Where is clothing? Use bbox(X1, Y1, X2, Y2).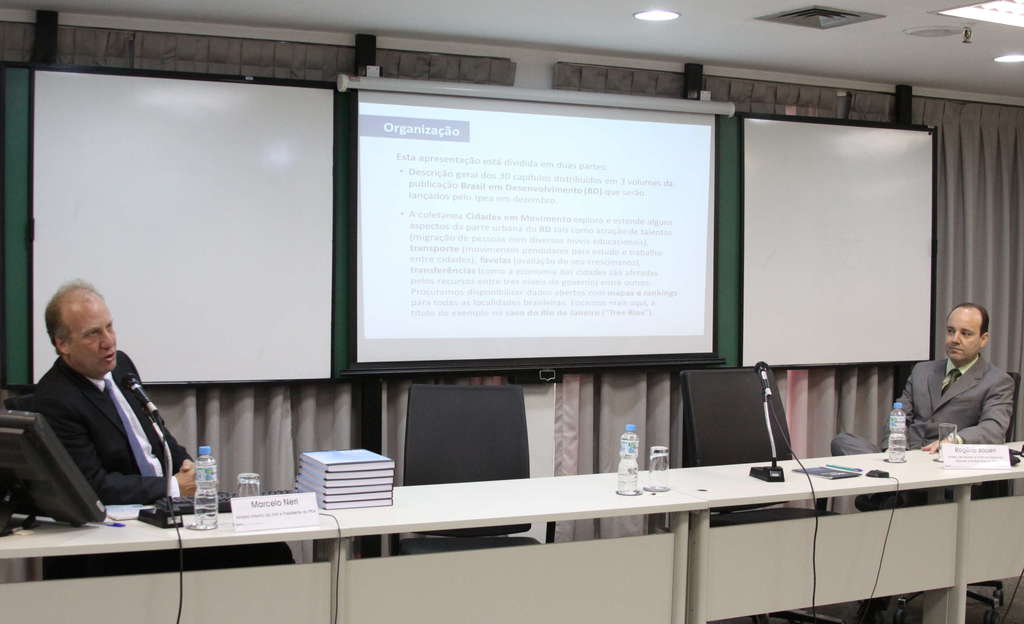
bbox(834, 354, 1023, 451).
